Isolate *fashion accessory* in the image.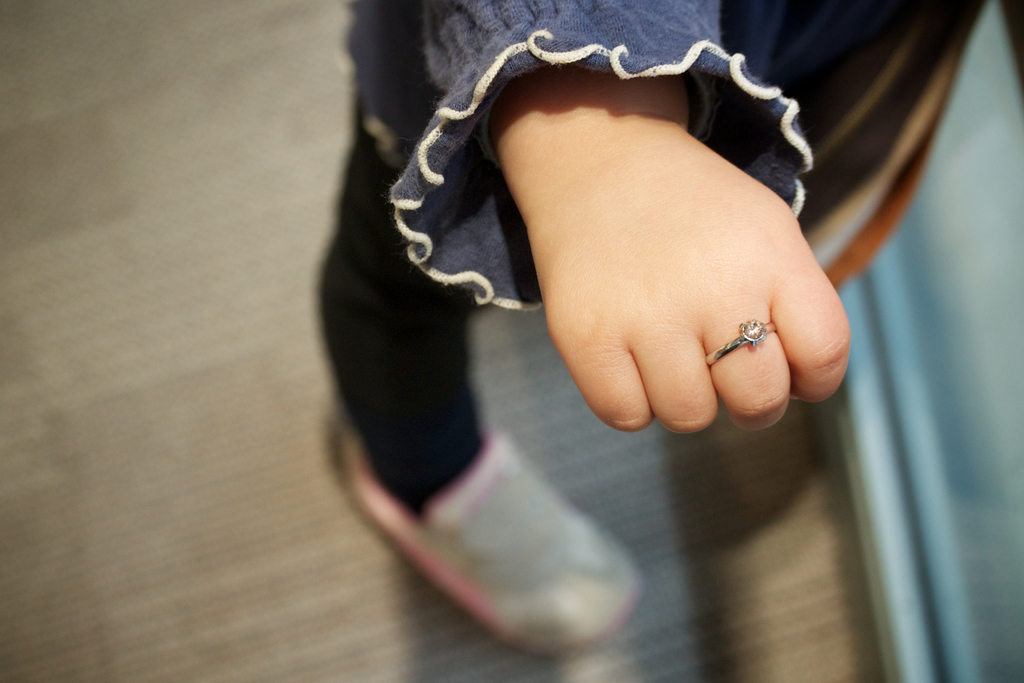
Isolated region: bbox=(334, 434, 646, 654).
